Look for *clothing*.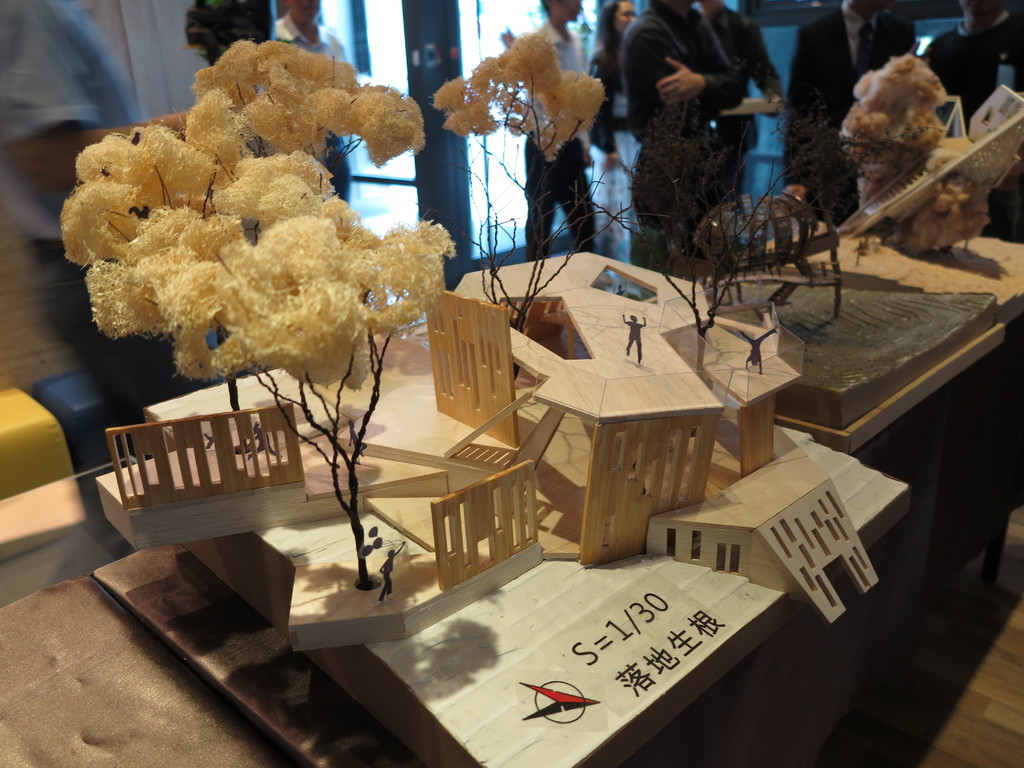
Found: [x1=612, y1=9, x2=740, y2=143].
